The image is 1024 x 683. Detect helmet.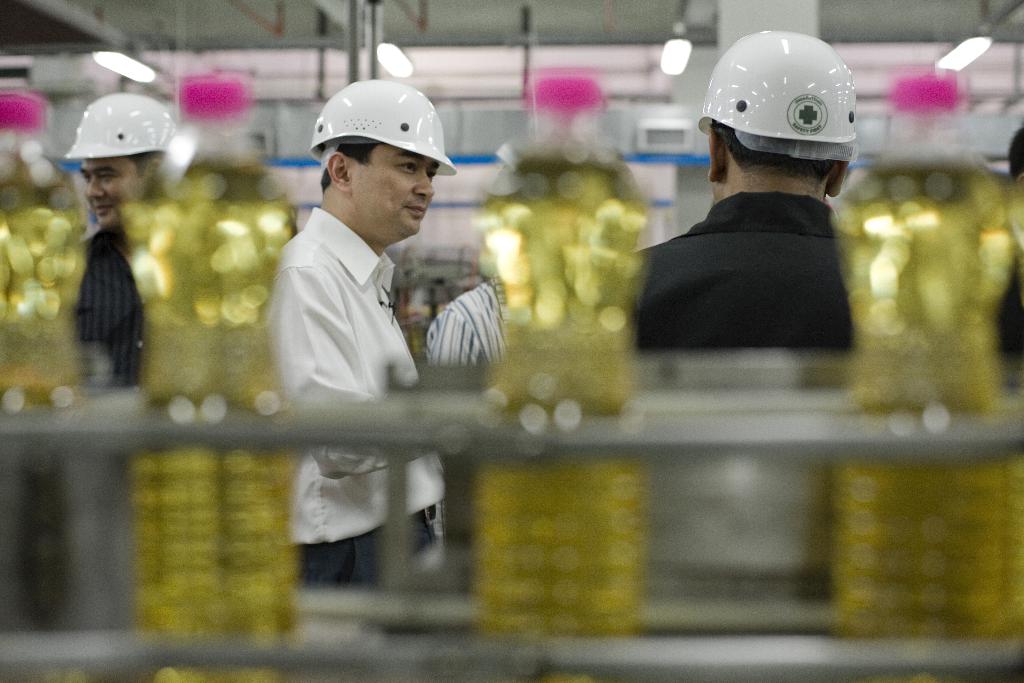
Detection: 65/94/172/161.
